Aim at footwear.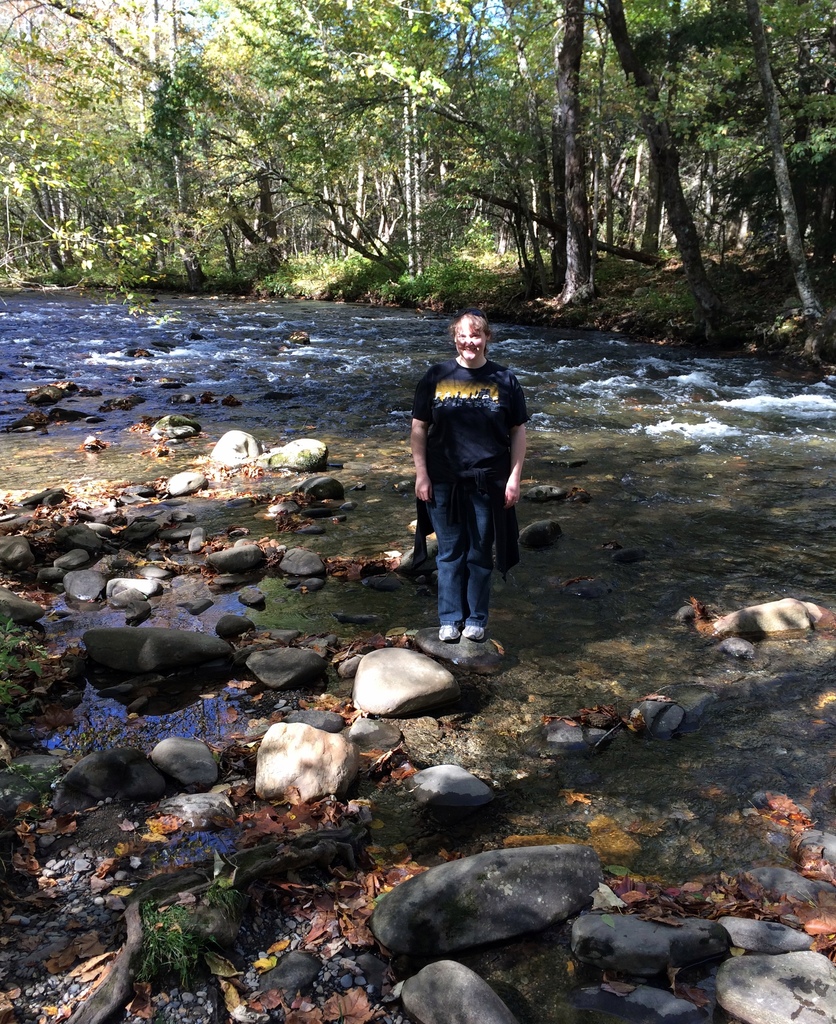
Aimed at (left=463, top=625, right=486, bottom=644).
